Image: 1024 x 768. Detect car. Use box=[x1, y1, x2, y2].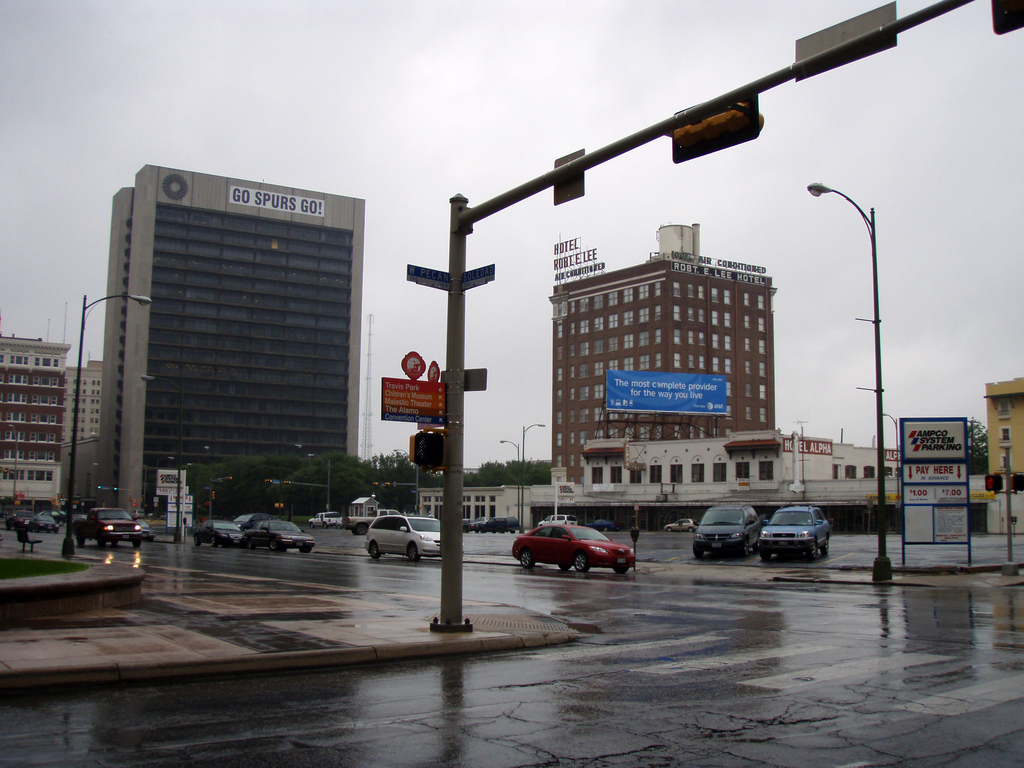
box=[249, 518, 314, 554].
